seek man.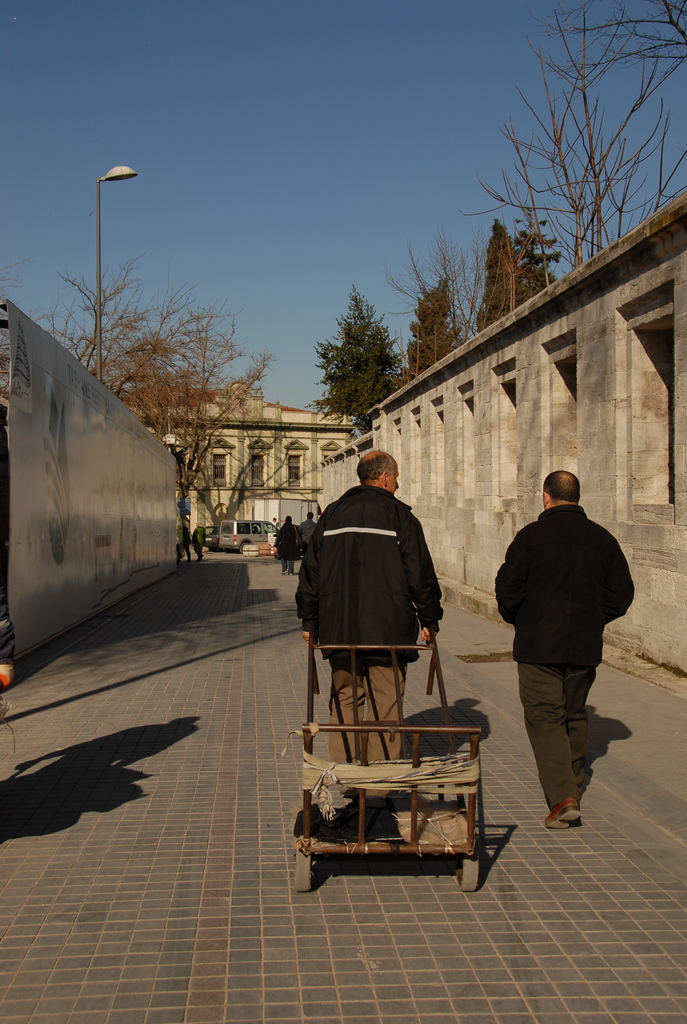
[498,476,641,836].
